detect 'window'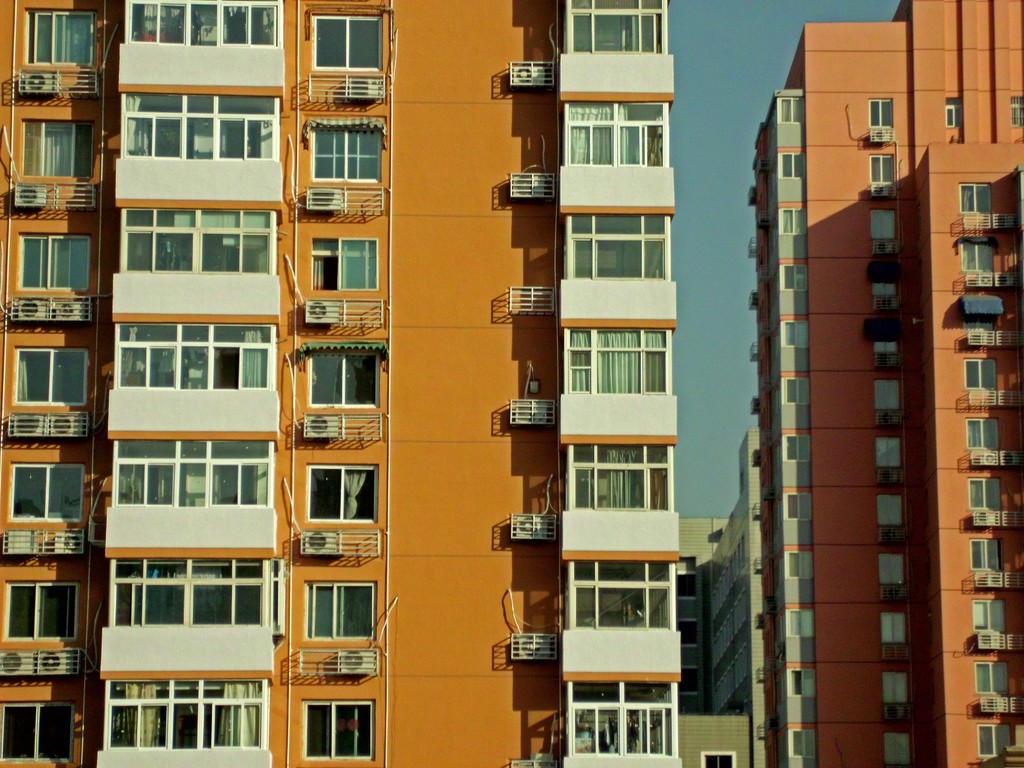
[x1=776, y1=319, x2=810, y2=346]
